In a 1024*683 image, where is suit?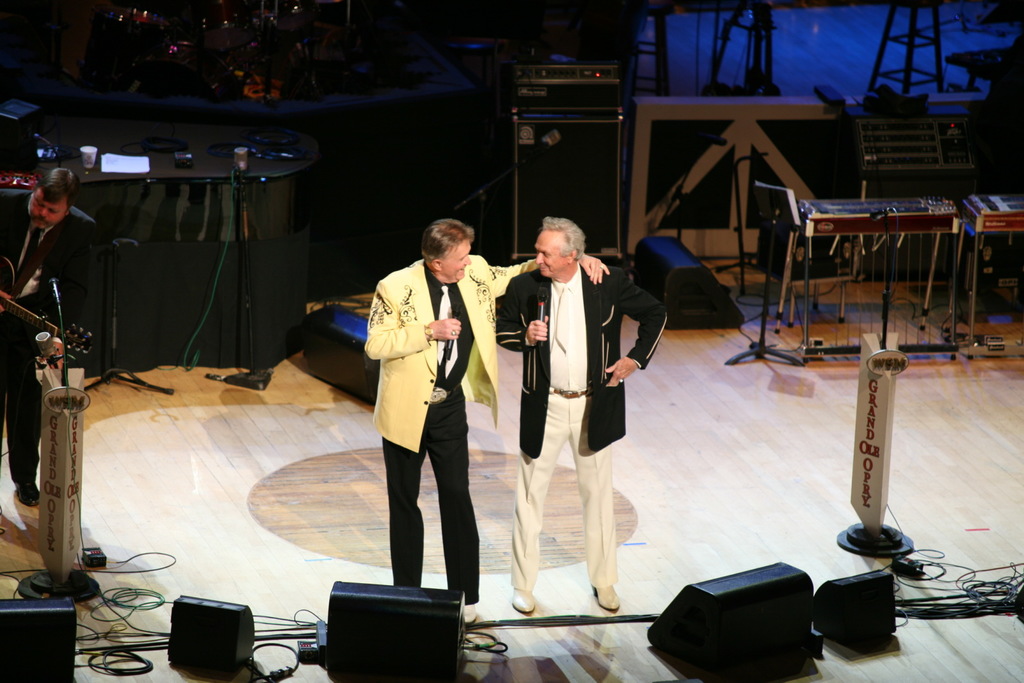
rect(0, 191, 99, 493).
